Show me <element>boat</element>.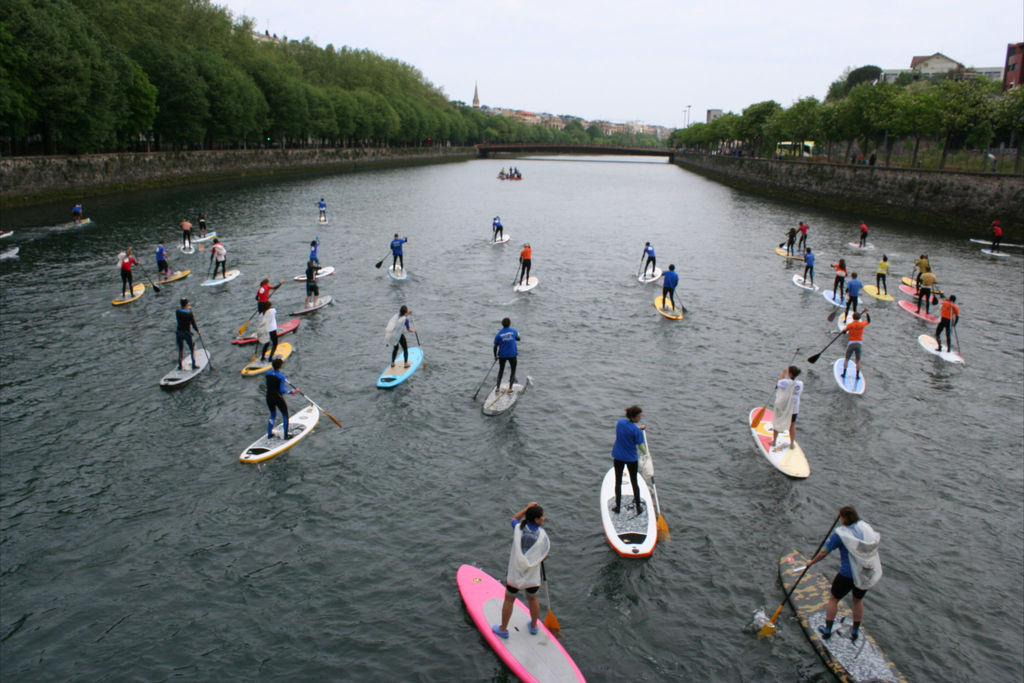
<element>boat</element> is here: <box>490,234,509,245</box>.
